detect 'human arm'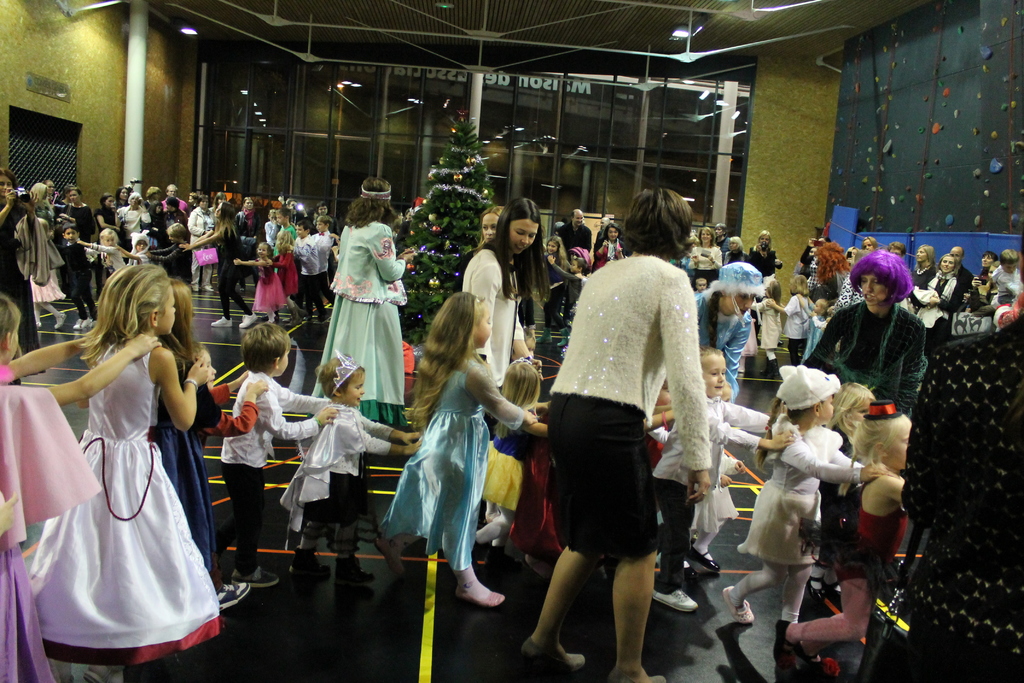
rect(56, 211, 76, 222)
